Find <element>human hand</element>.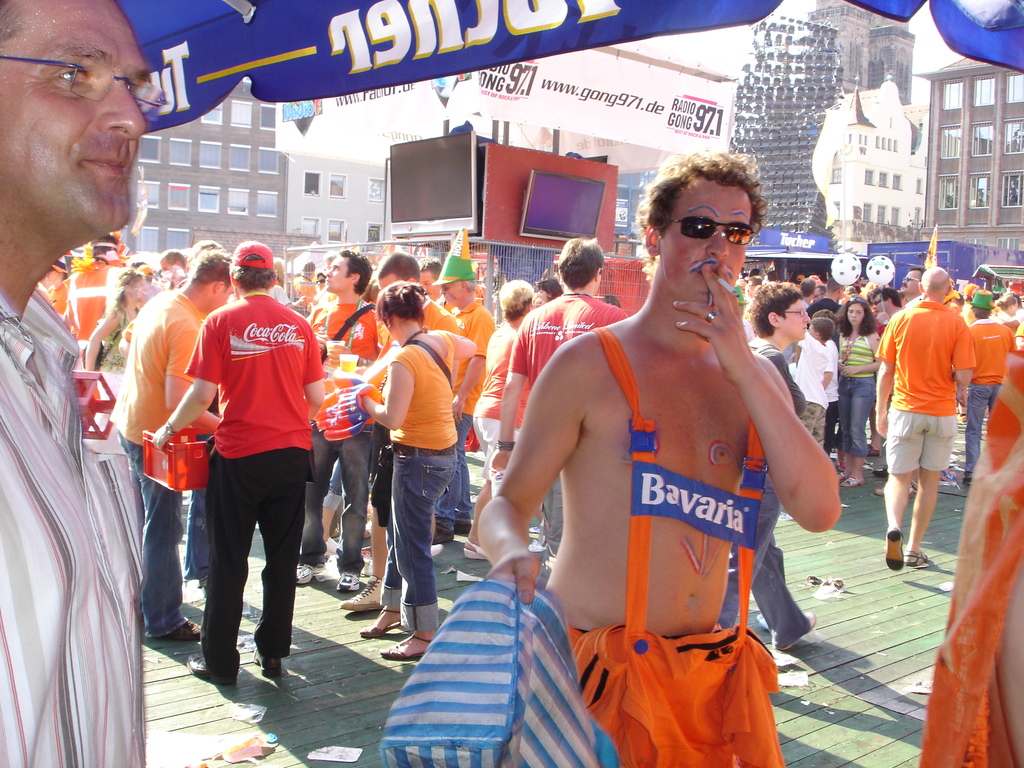
Rect(476, 496, 548, 605).
